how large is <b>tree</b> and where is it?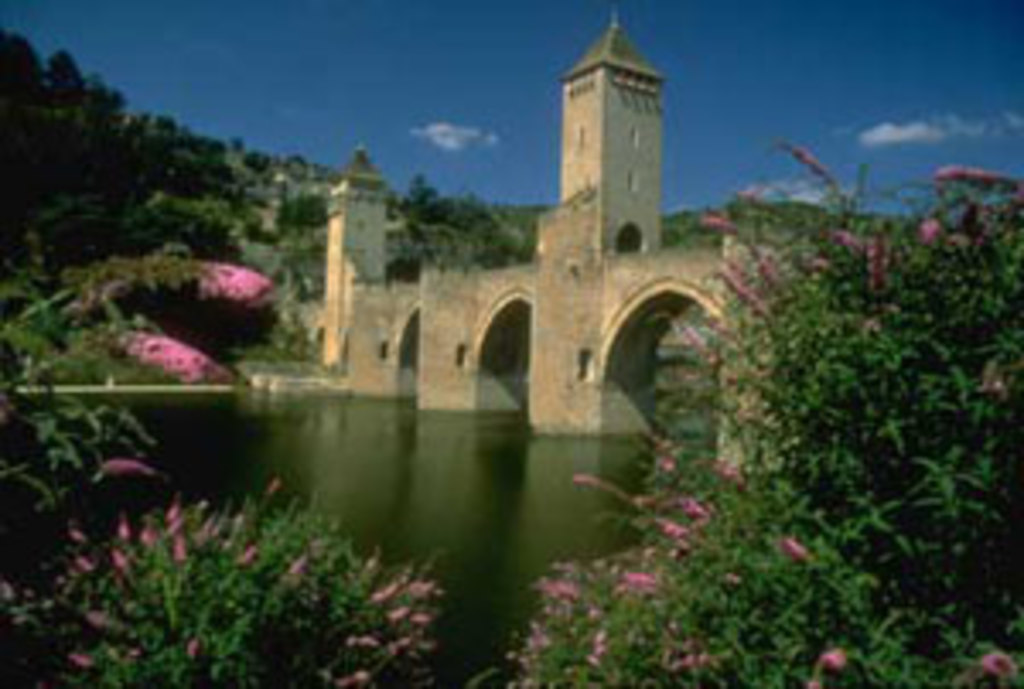
Bounding box: {"left": 3, "top": 341, "right": 154, "bottom": 515}.
